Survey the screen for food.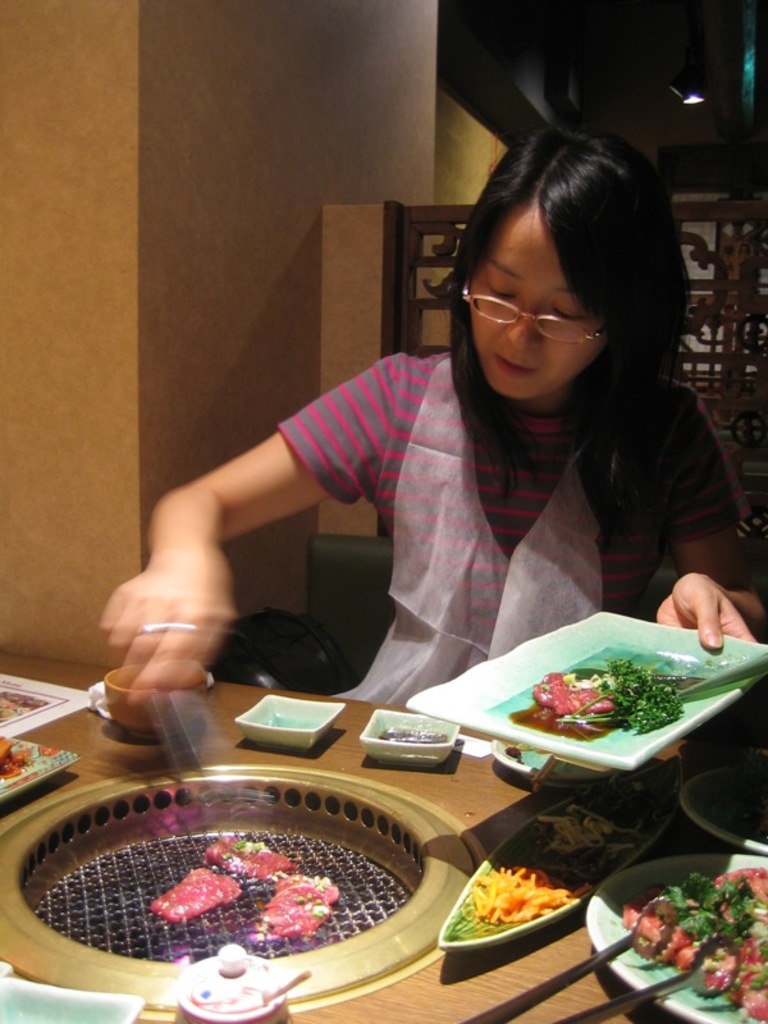
Survey found: bbox(484, 644, 741, 748).
